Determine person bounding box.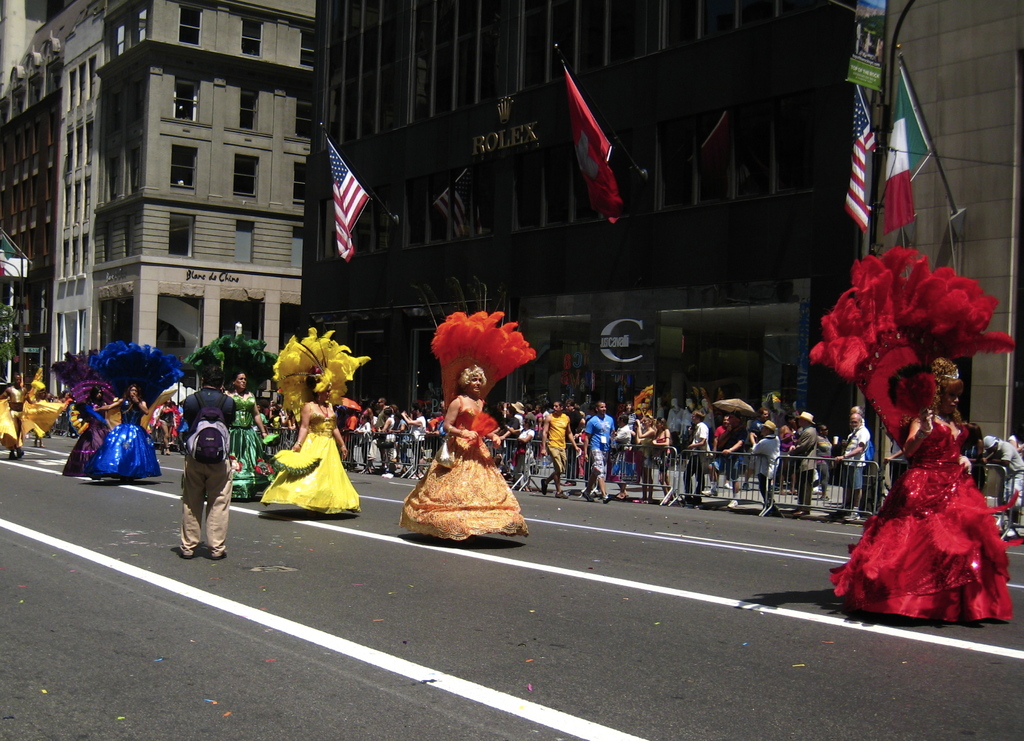
Determined: <box>53,347,116,480</box>.
